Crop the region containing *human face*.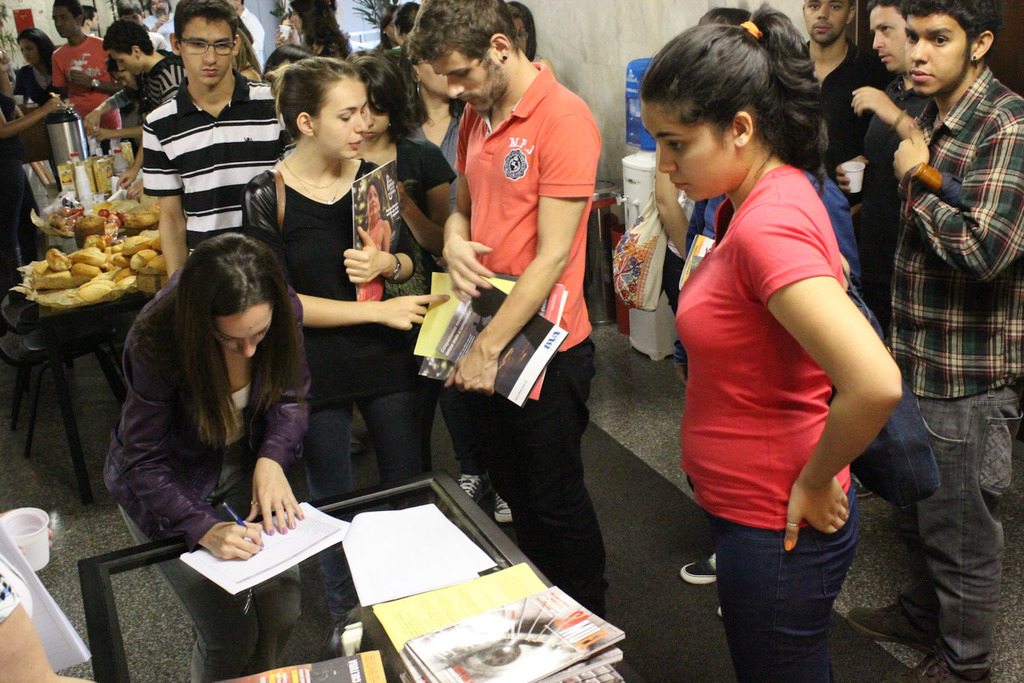
Crop region: locate(909, 10, 977, 97).
